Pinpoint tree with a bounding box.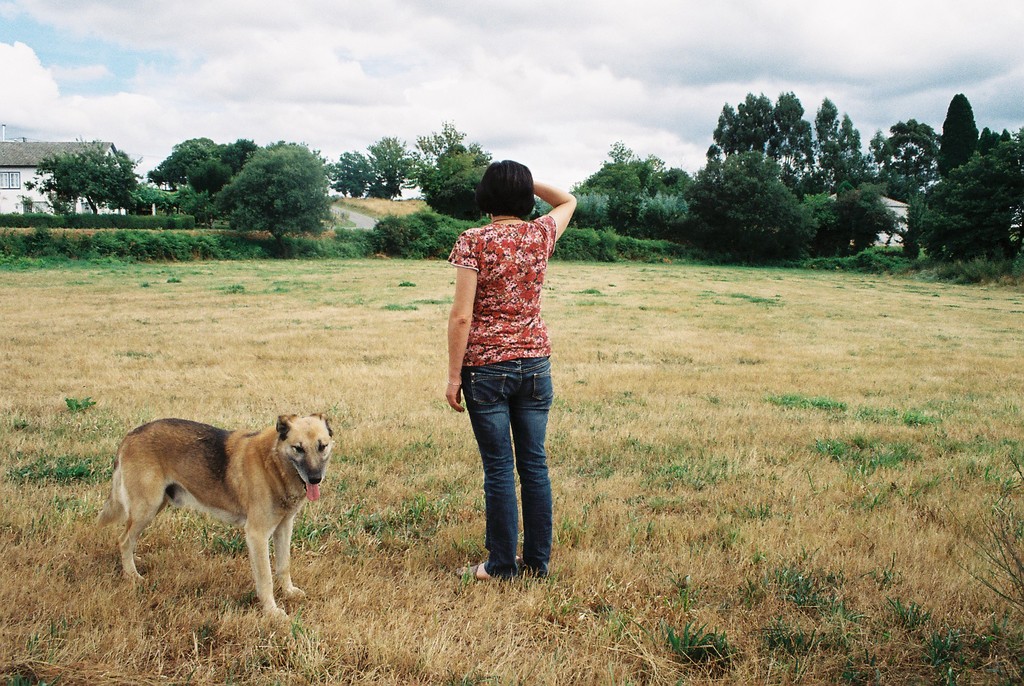
[980,126,1011,151].
